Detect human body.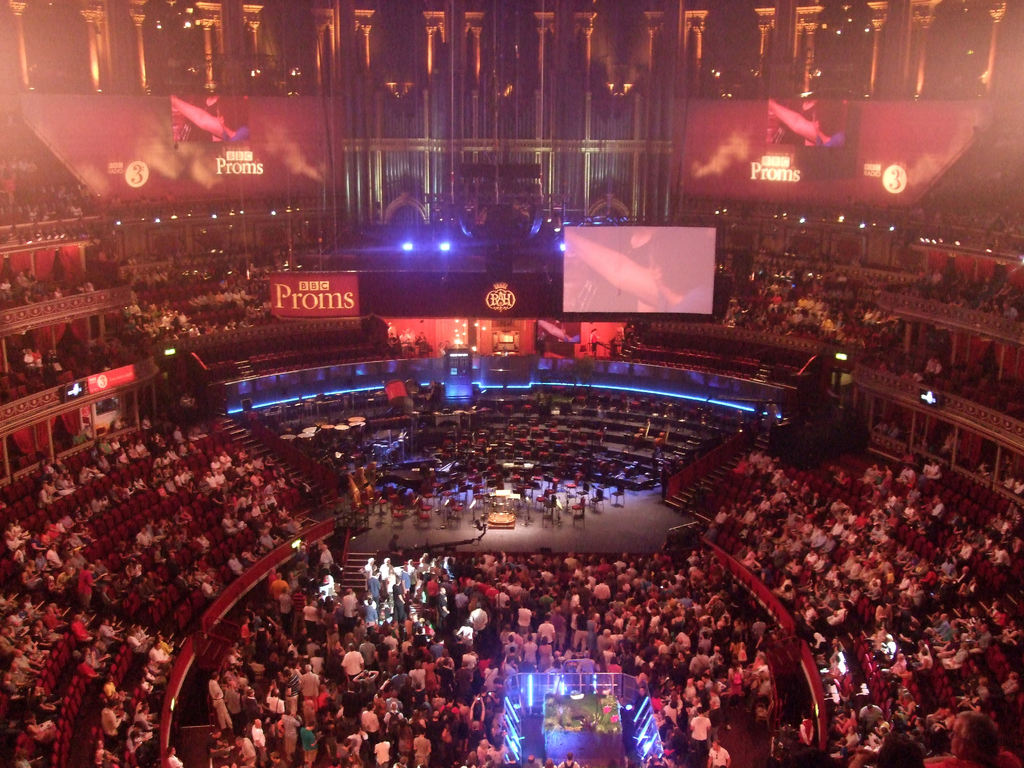
Detected at 797:295:805:308.
